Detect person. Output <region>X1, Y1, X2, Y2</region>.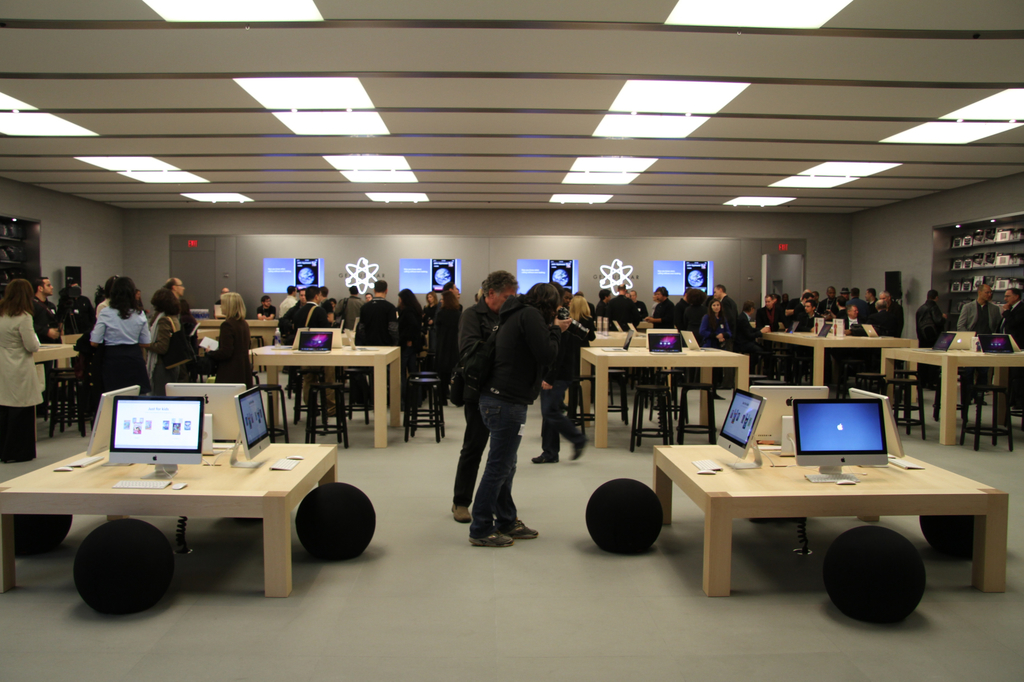
<region>913, 292, 950, 388</region>.
